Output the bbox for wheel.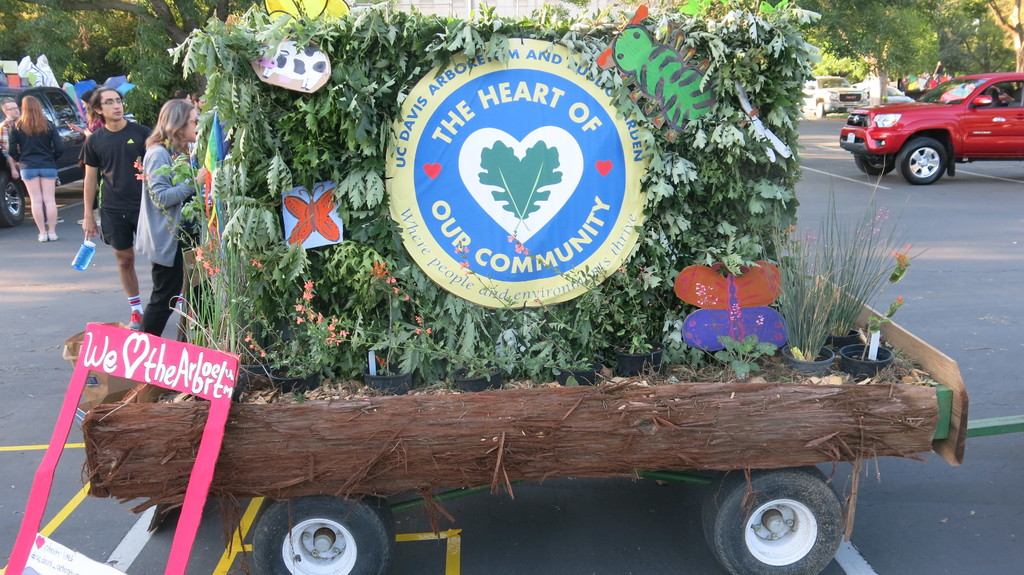
(856,155,897,177).
